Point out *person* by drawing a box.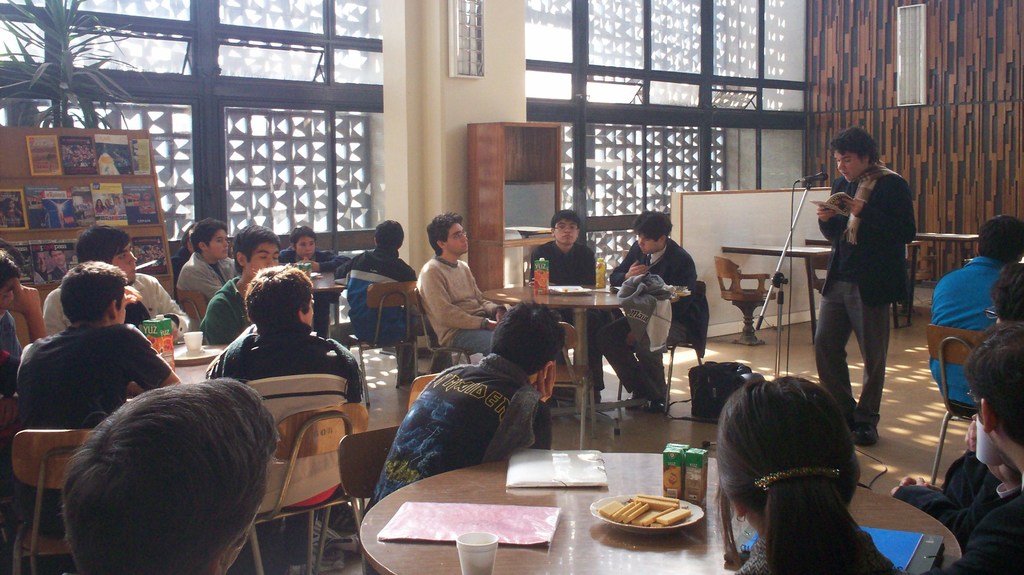
(left=276, top=225, right=373, bottom=277).
